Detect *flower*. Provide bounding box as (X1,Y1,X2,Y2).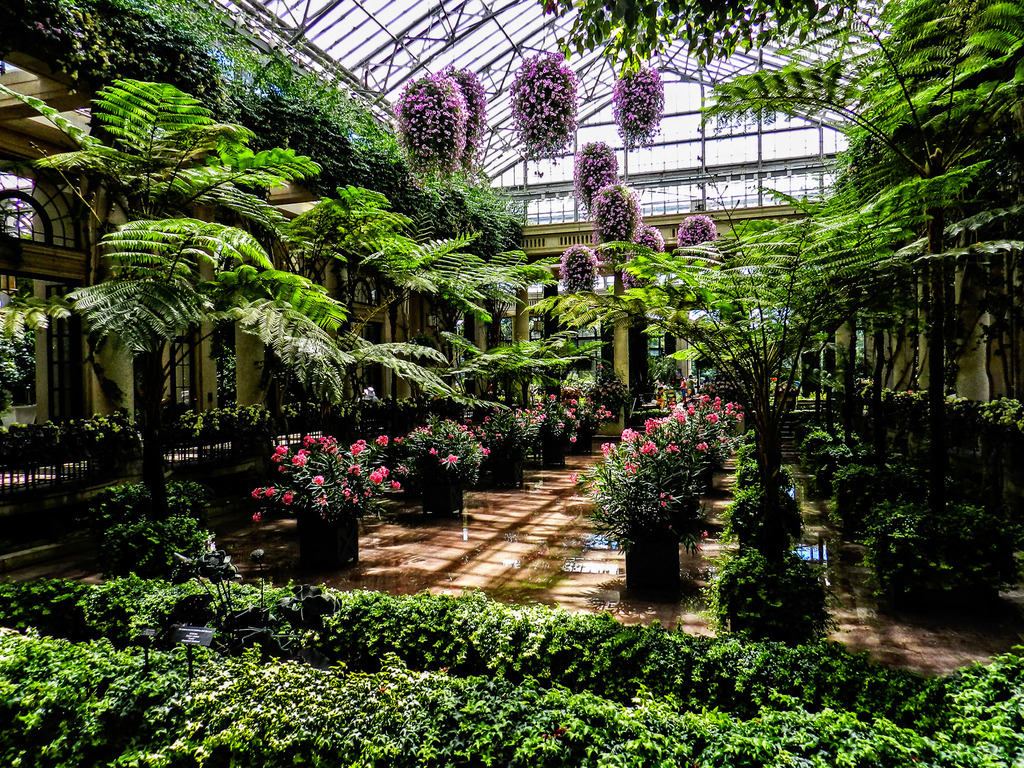
(275,445,287,456).
